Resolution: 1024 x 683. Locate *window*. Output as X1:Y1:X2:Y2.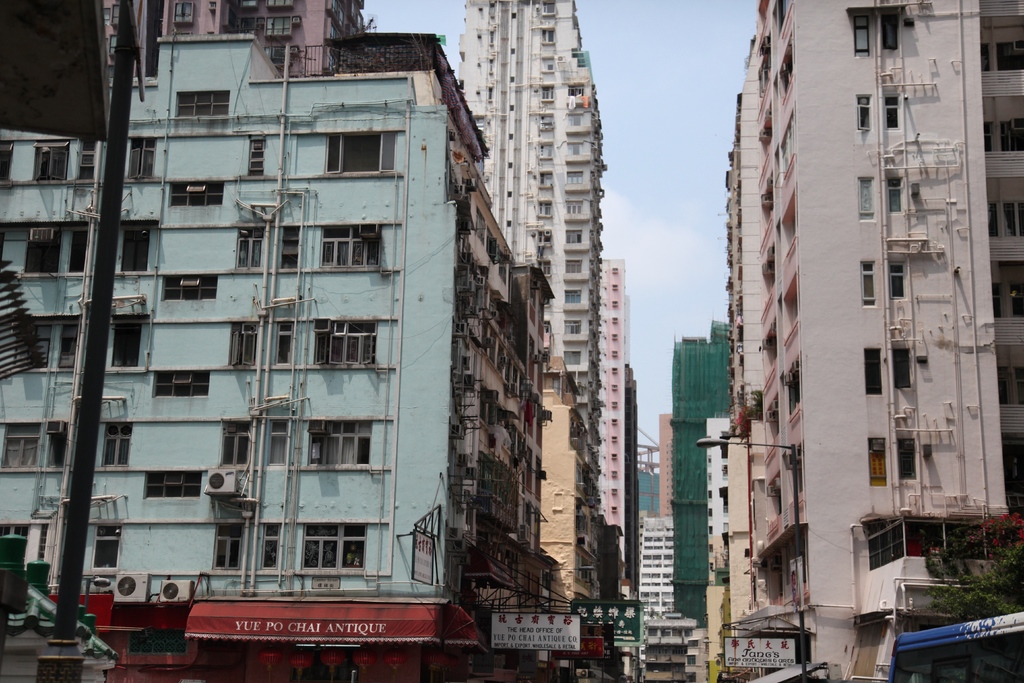
861:347:881:394.
